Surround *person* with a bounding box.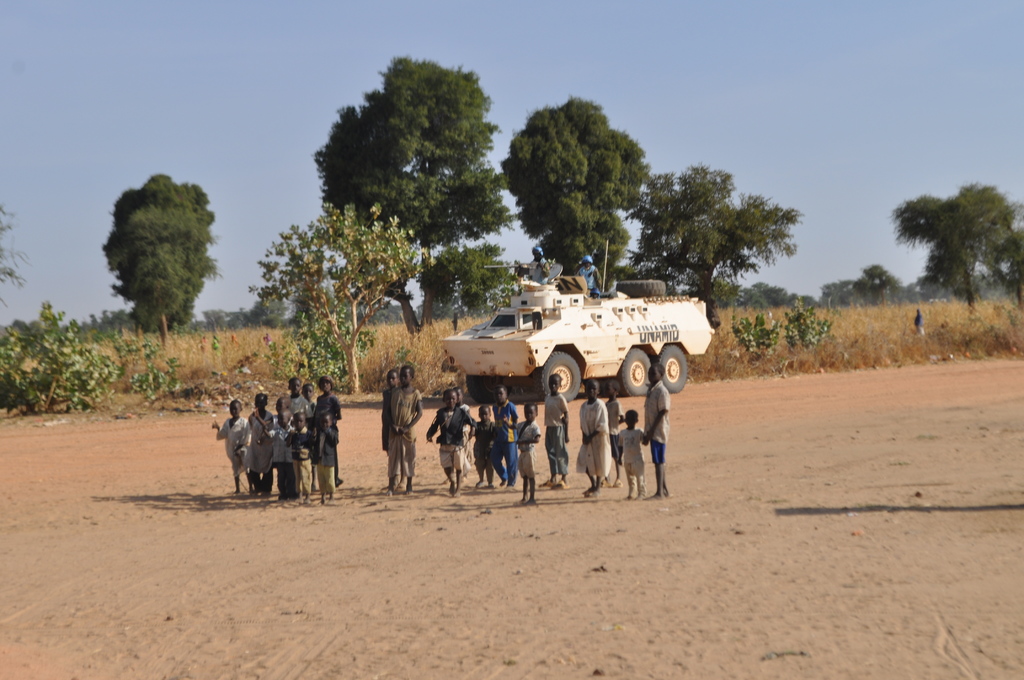
region(260, 408, 298, 508).
